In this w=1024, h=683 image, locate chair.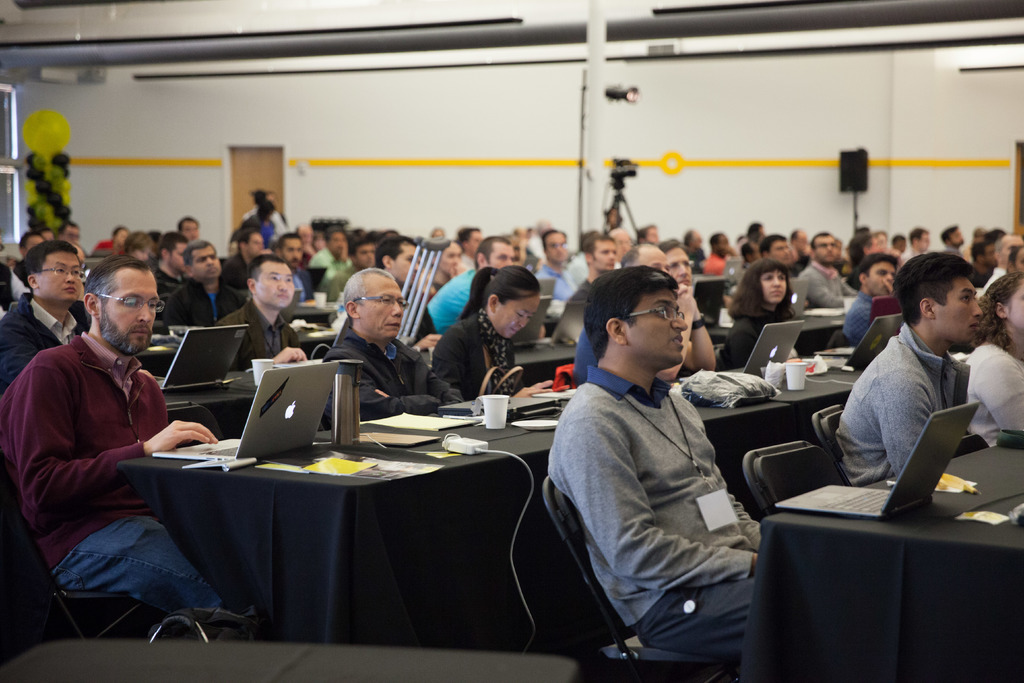
Bounding box: {"left": 160, "top": 401, "right": 236, "bottom": 446}.
